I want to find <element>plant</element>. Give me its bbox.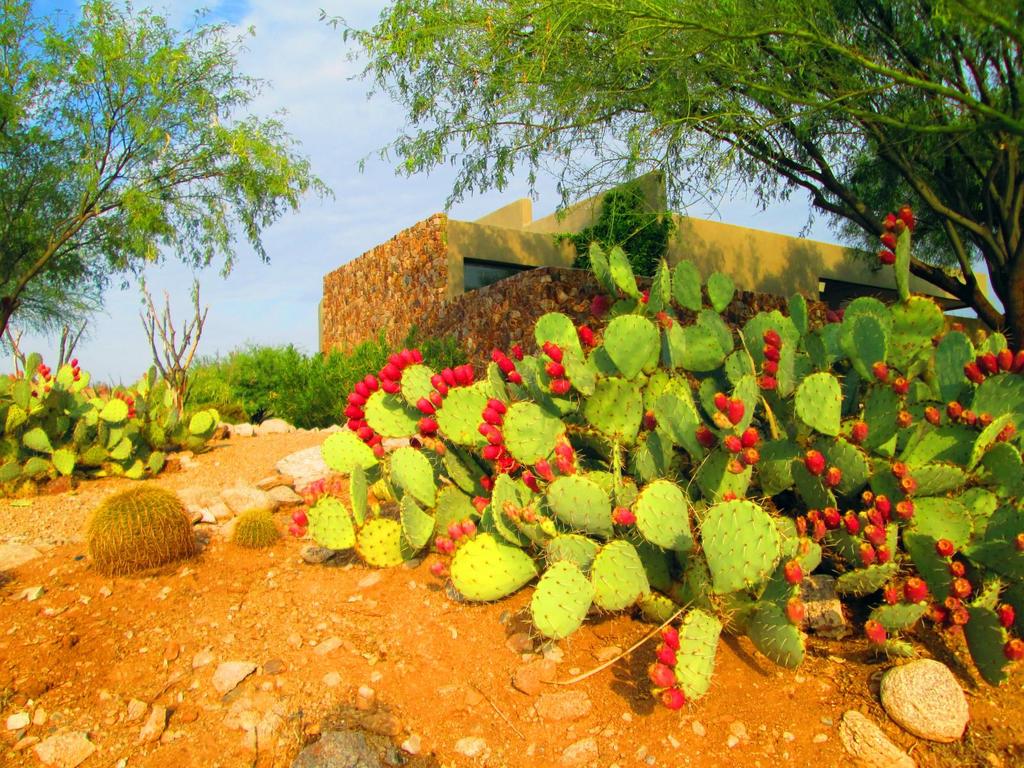
bbox=[1, 356, 235, 521].
